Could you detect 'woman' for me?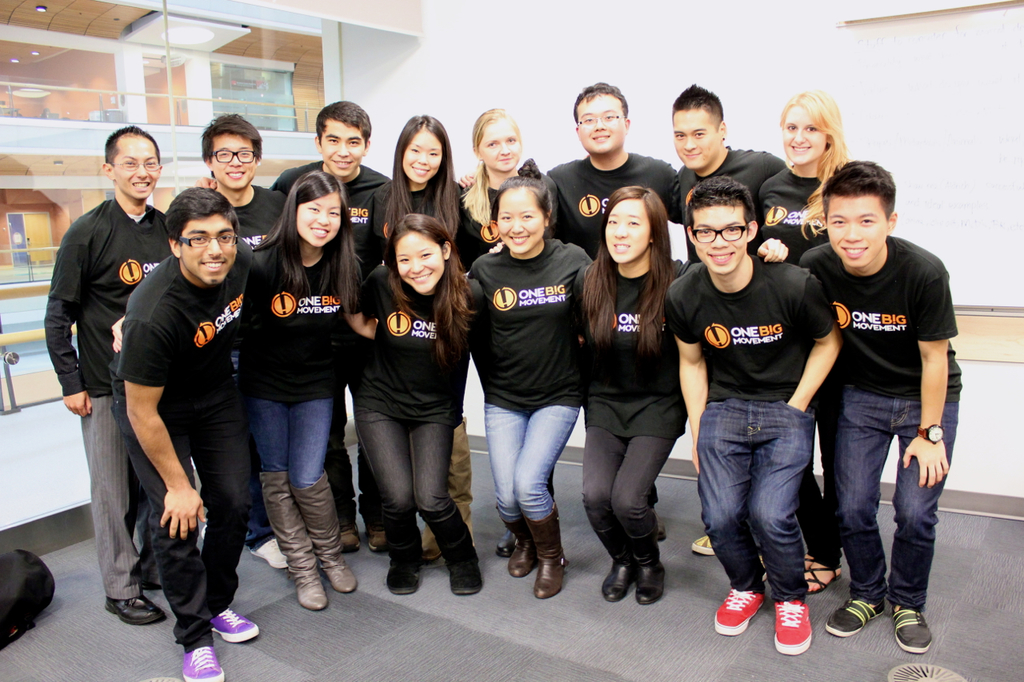
Detection result: (left=246, top=164, right=364, bottom=620).
